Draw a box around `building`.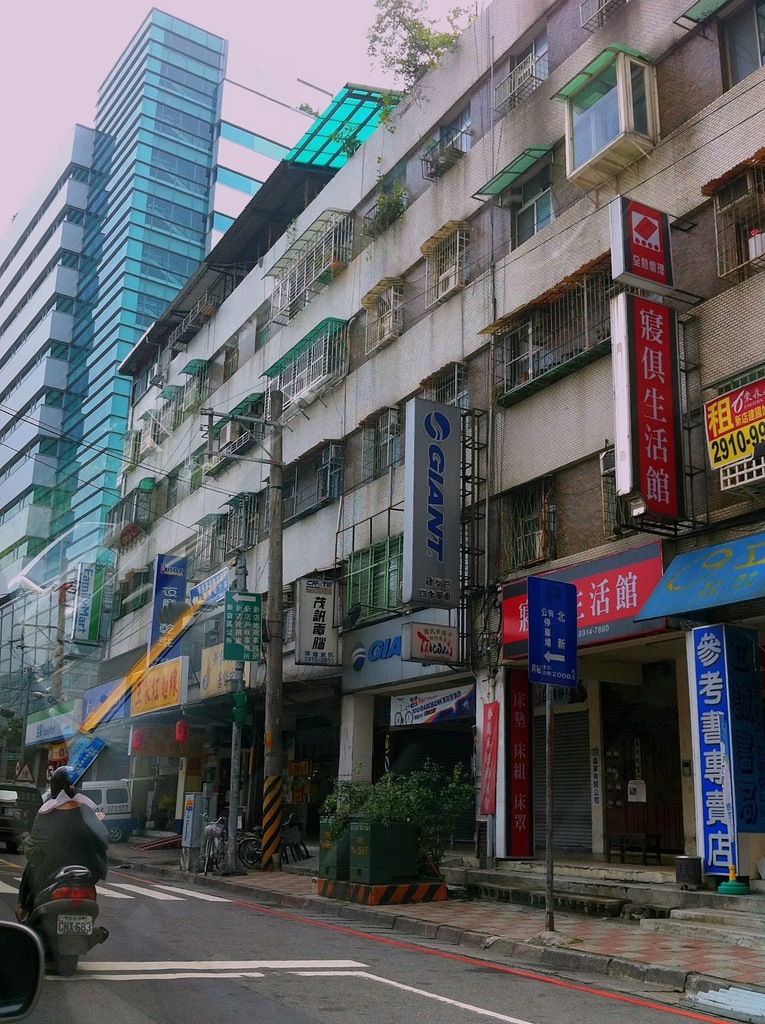
x1=0, y1=10, x2=341, y2=778.
